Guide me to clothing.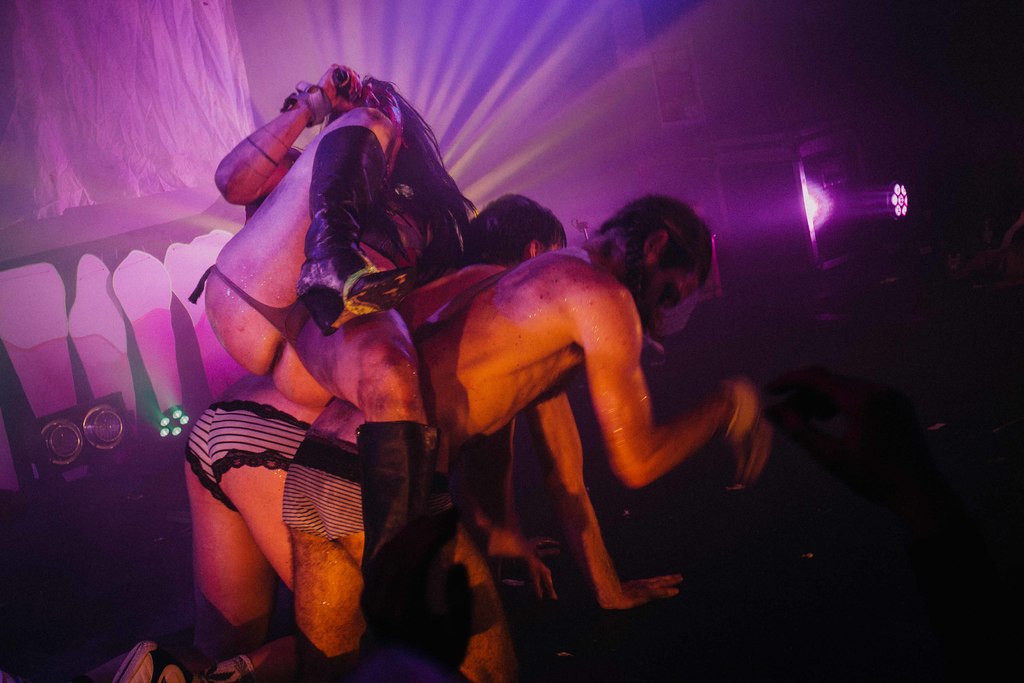
Guidance: {"left": 191, "top": 402, "right": 311, "bottom": 513}.
